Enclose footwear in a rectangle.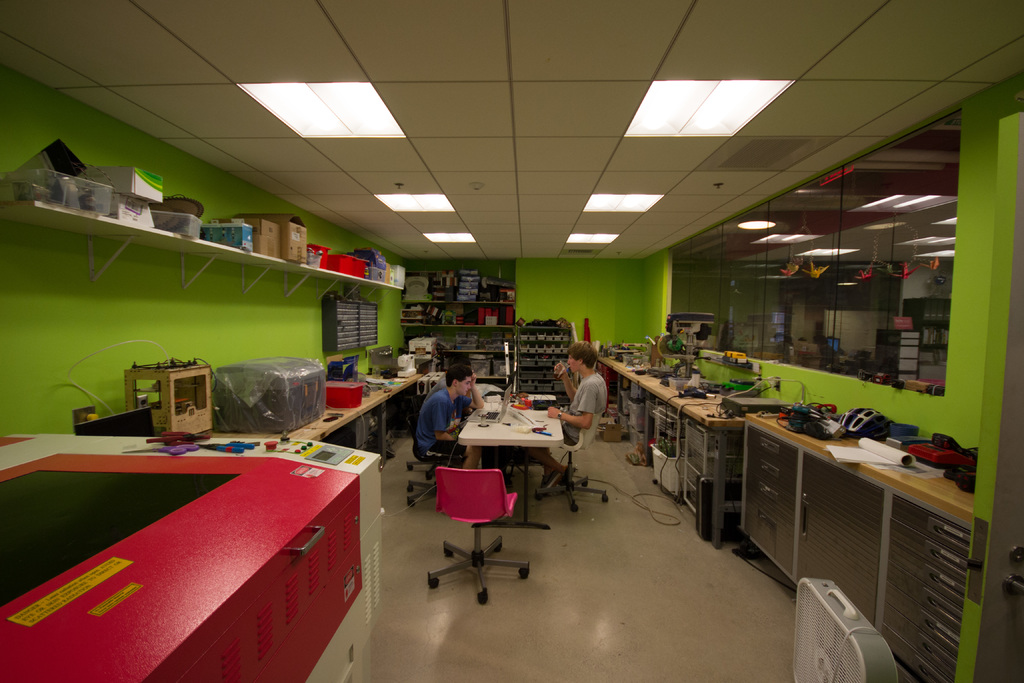
box=[533, 463, 557, 494].
